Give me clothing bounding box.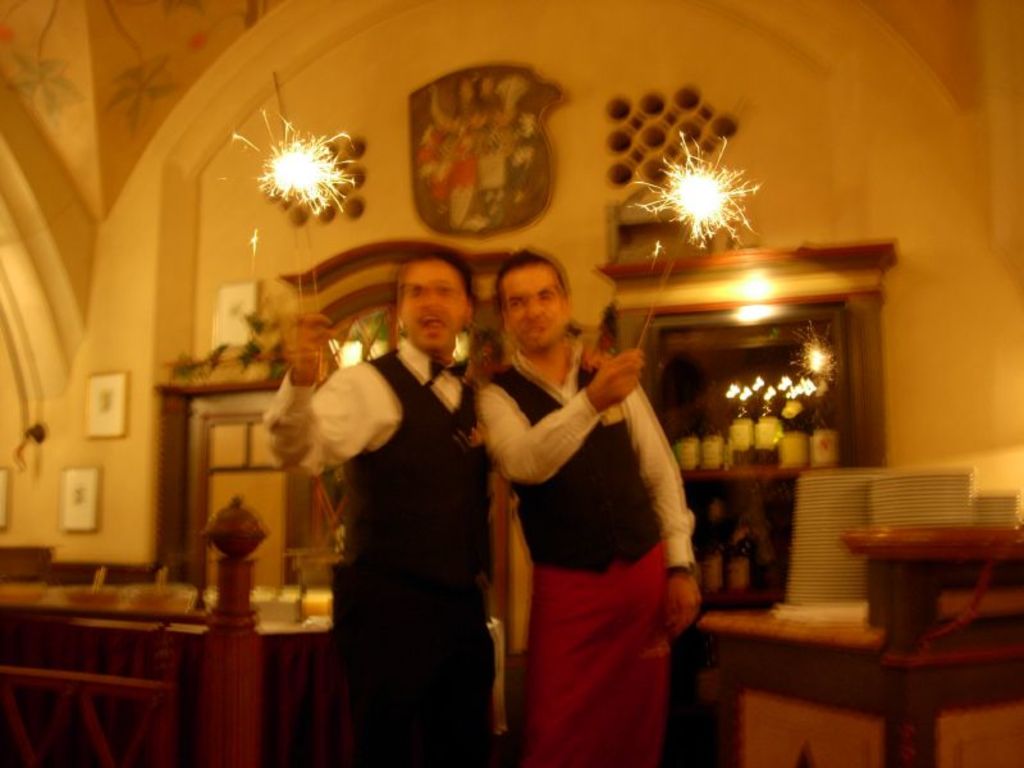
480 296 707 742.
